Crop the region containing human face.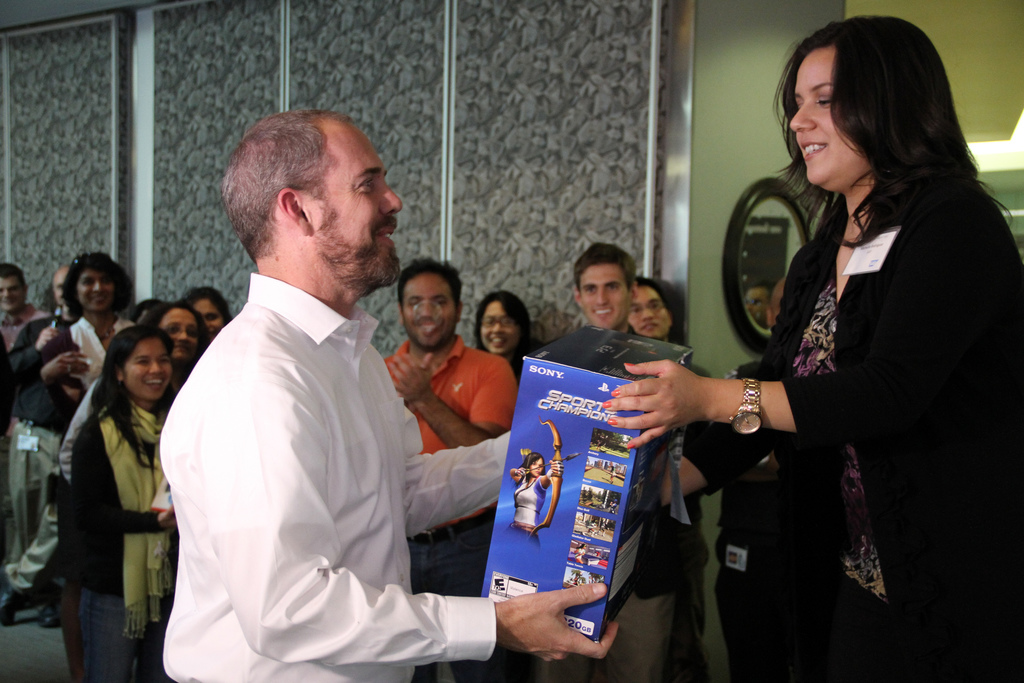
Crop region: bbox(0, 274, 29, 315).
